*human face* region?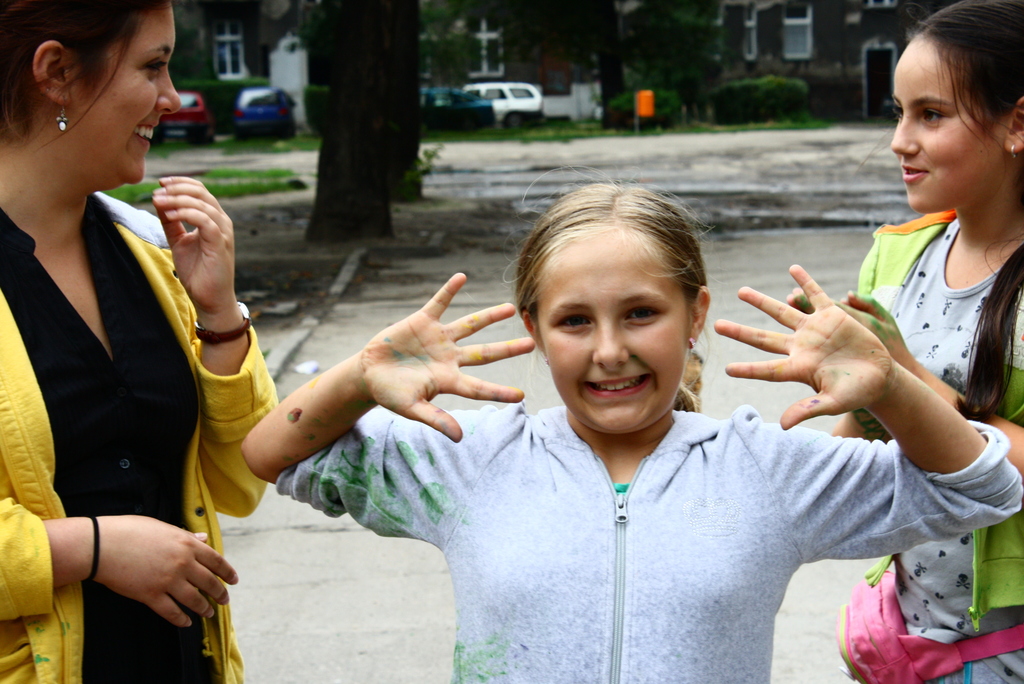
890:33:1002:215
